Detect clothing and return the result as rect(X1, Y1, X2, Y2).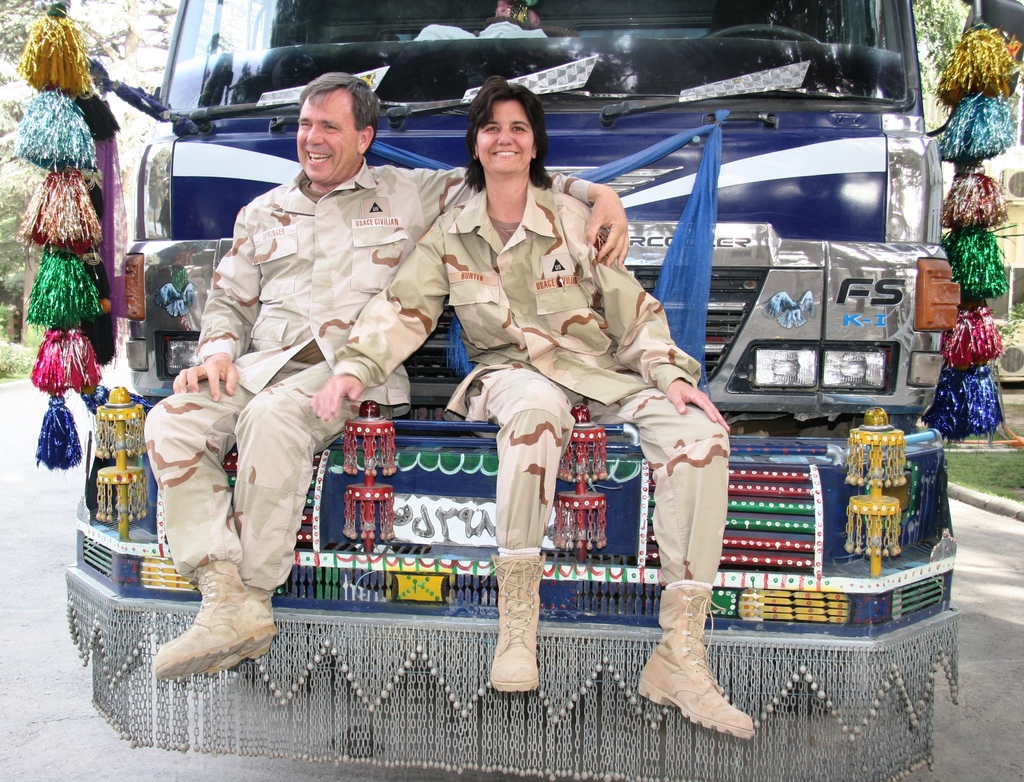
rect(324, 177, 732, 597).
